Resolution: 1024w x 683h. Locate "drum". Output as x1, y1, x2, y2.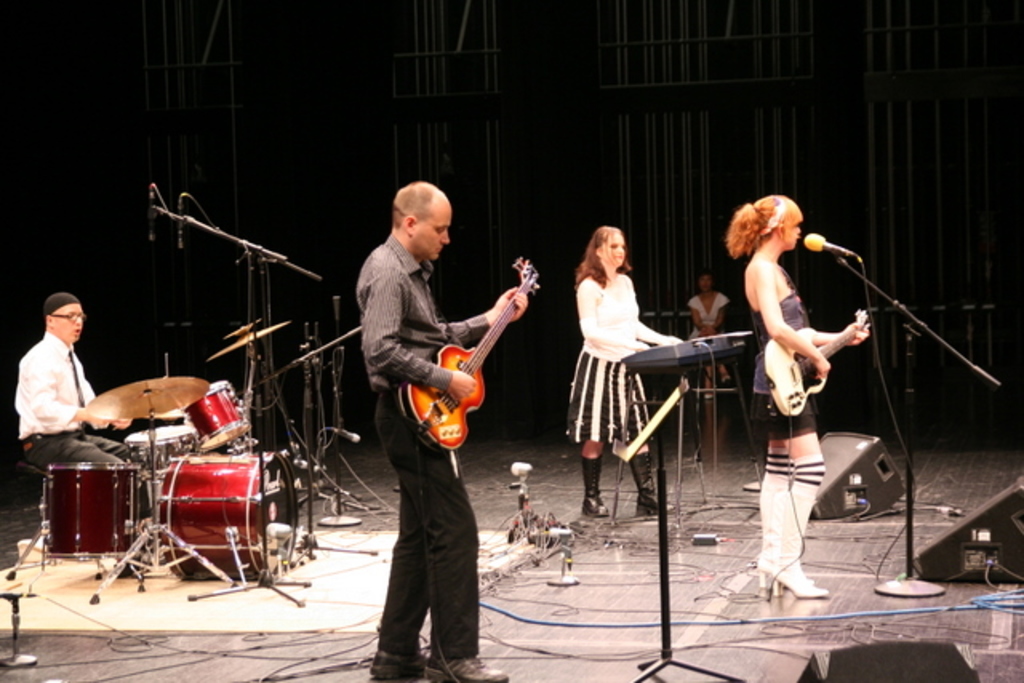
154, 454, 299, 579.
